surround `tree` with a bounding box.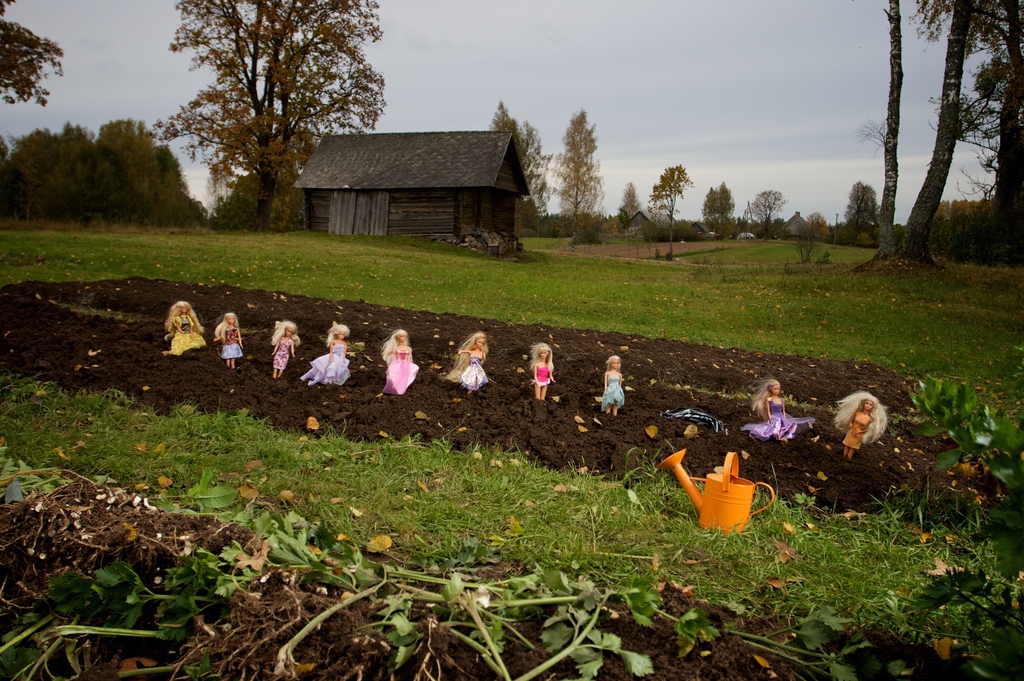
select_region(145, 6, 385, 232).
